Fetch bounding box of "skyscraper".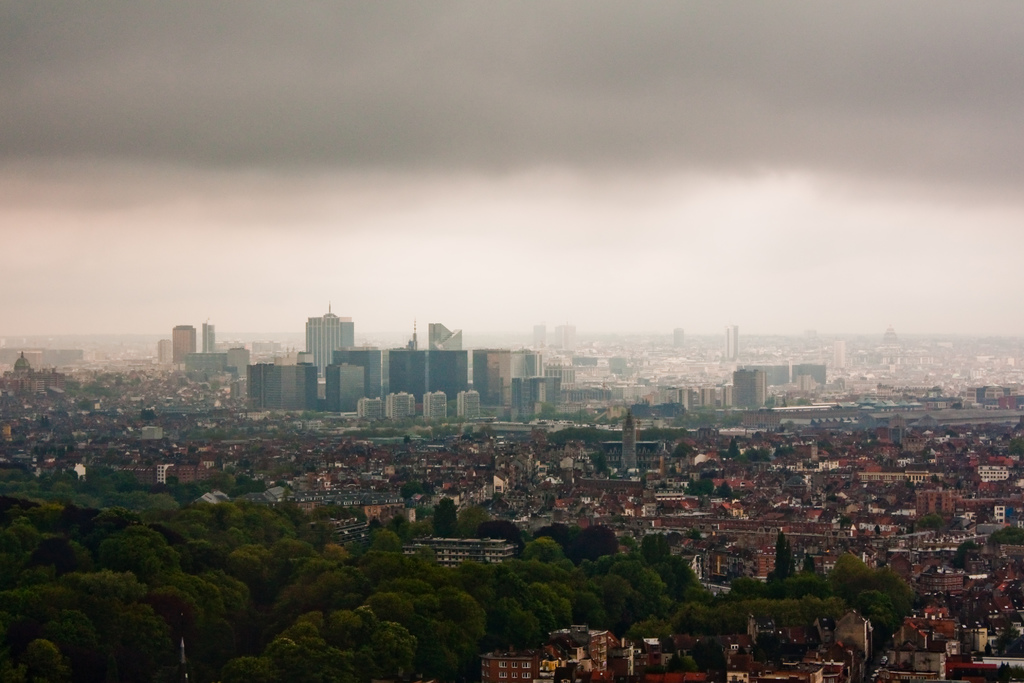
Bbox: pyautogui.locateOnScreen(205, 315, 214, 355).
